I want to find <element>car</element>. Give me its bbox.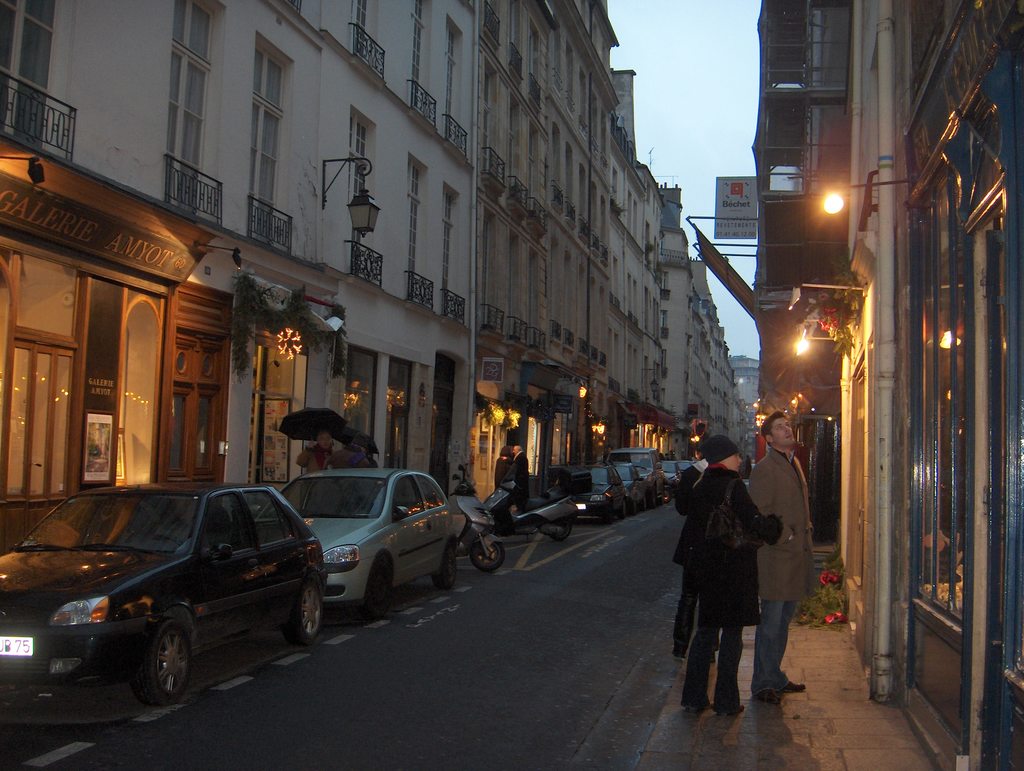
rect(257, 465, 460, 615).
